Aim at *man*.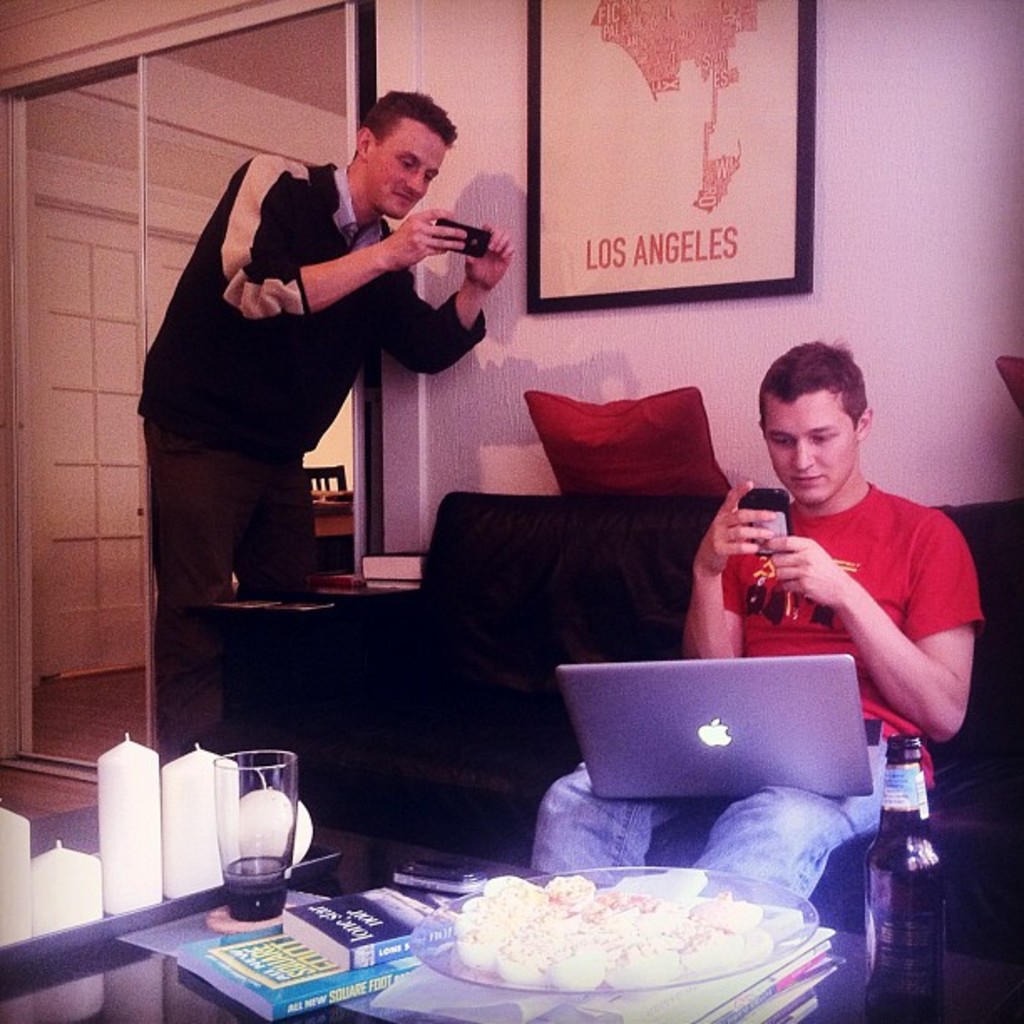
Aimed at (left=525, top=331, right=982, bottom=912).
